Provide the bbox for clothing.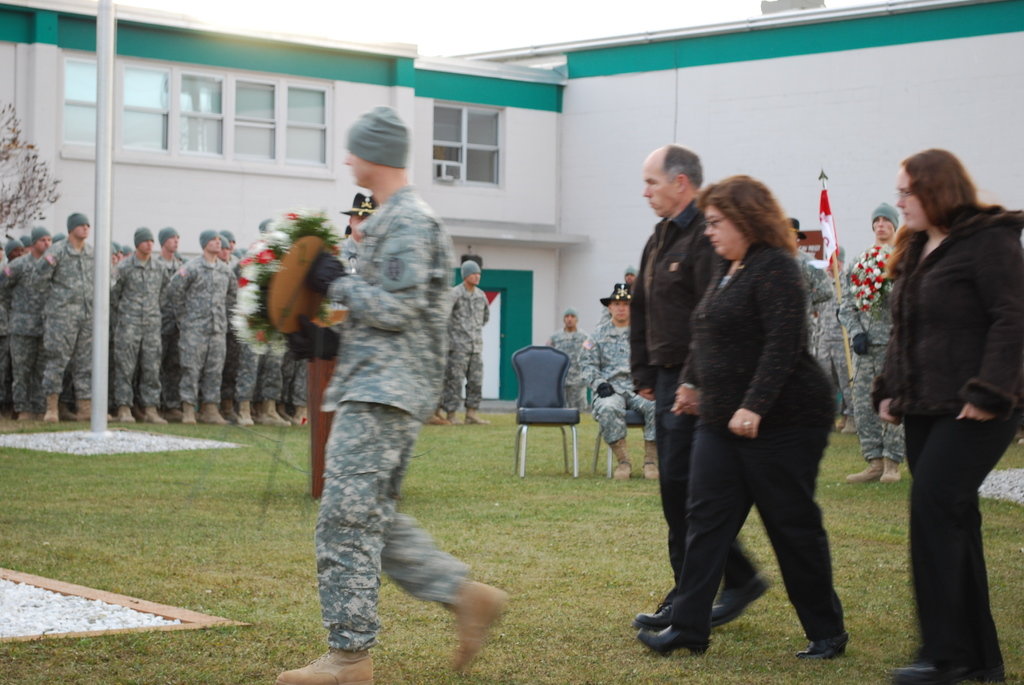
(853, 245, 903, 468).
